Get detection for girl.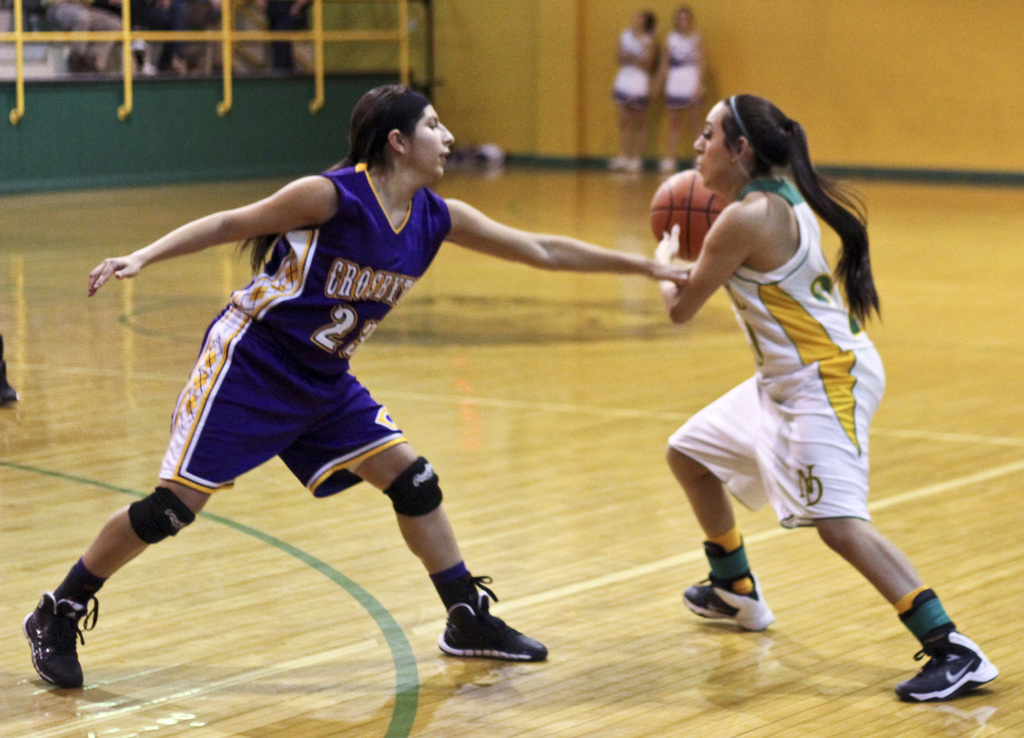
Detection: box=[652, 90, 1004, 705].
